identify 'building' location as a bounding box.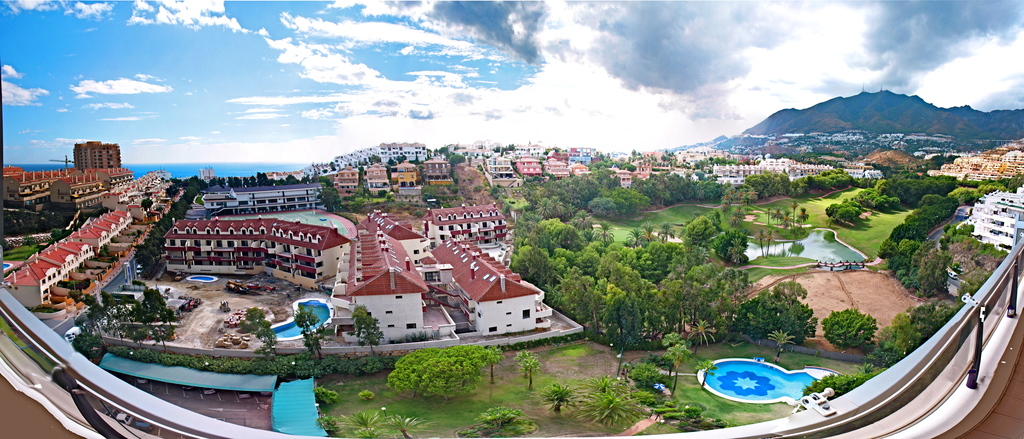
BBox(73, 138, 122, 169).
